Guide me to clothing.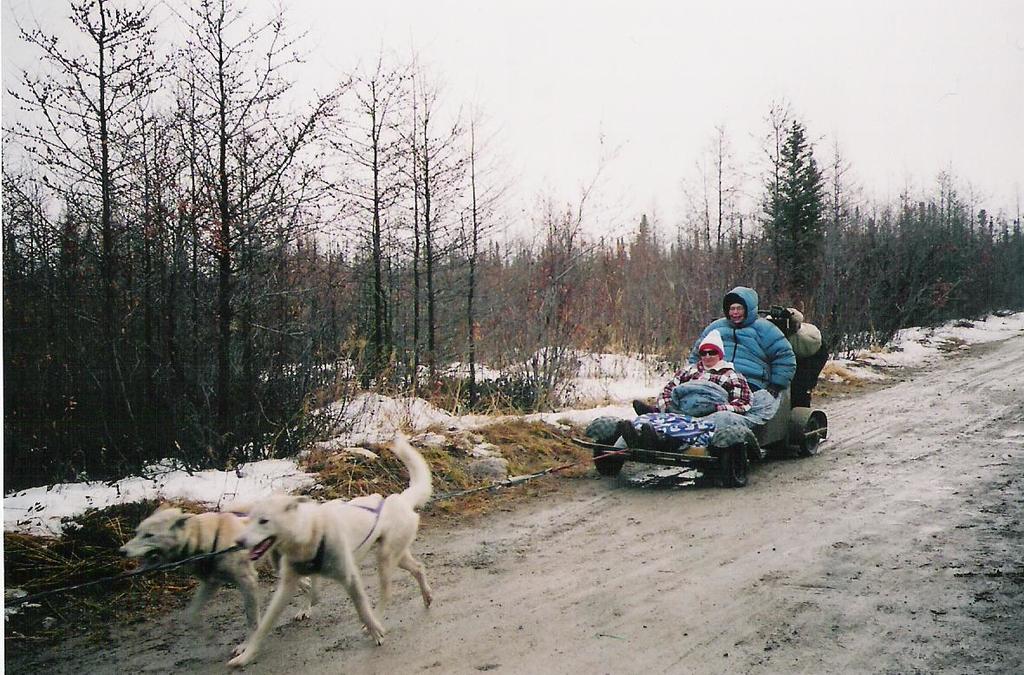
Guidance: bbox(696, 298, 799, 407).
